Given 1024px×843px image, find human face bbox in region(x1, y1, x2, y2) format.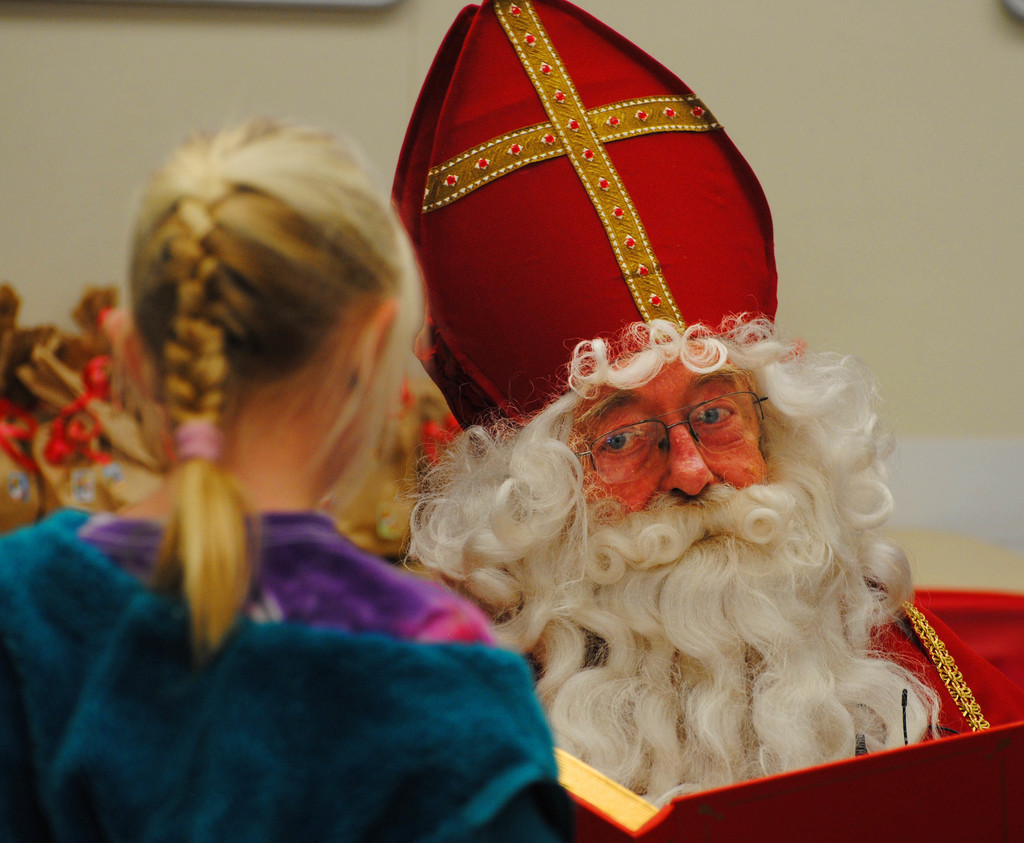
region(569, 364, 767, 522).
